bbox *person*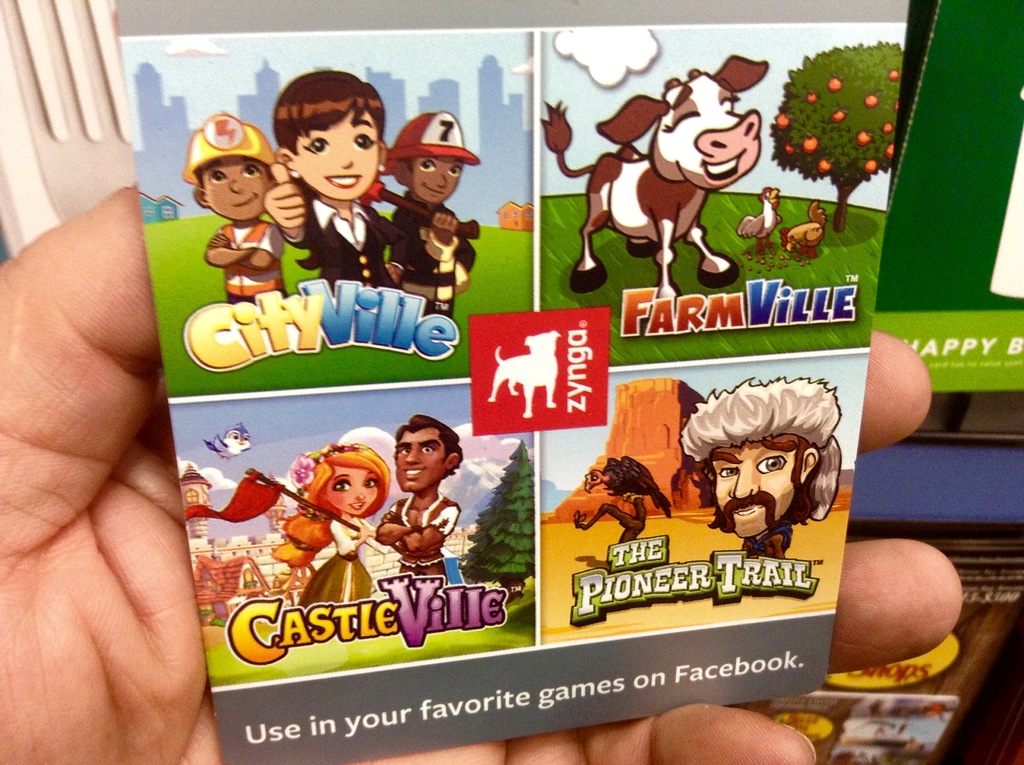
rect(261, 70, 406, 301)
